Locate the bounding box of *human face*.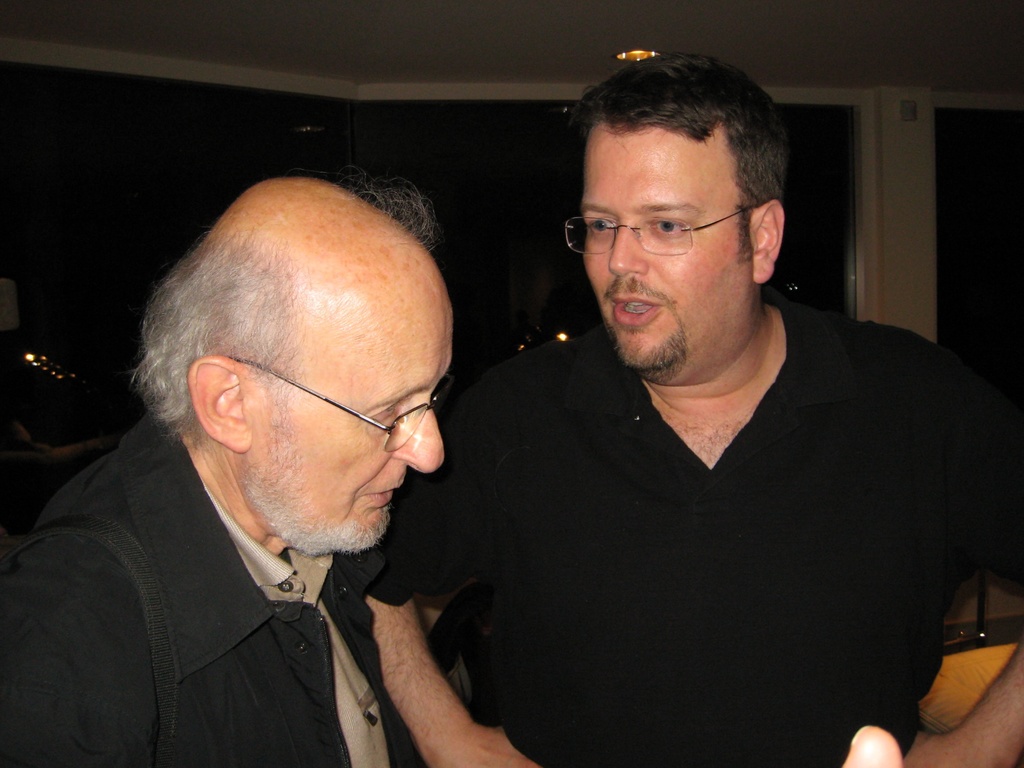
Bounding box: crop(573, 134, 754, 373).
